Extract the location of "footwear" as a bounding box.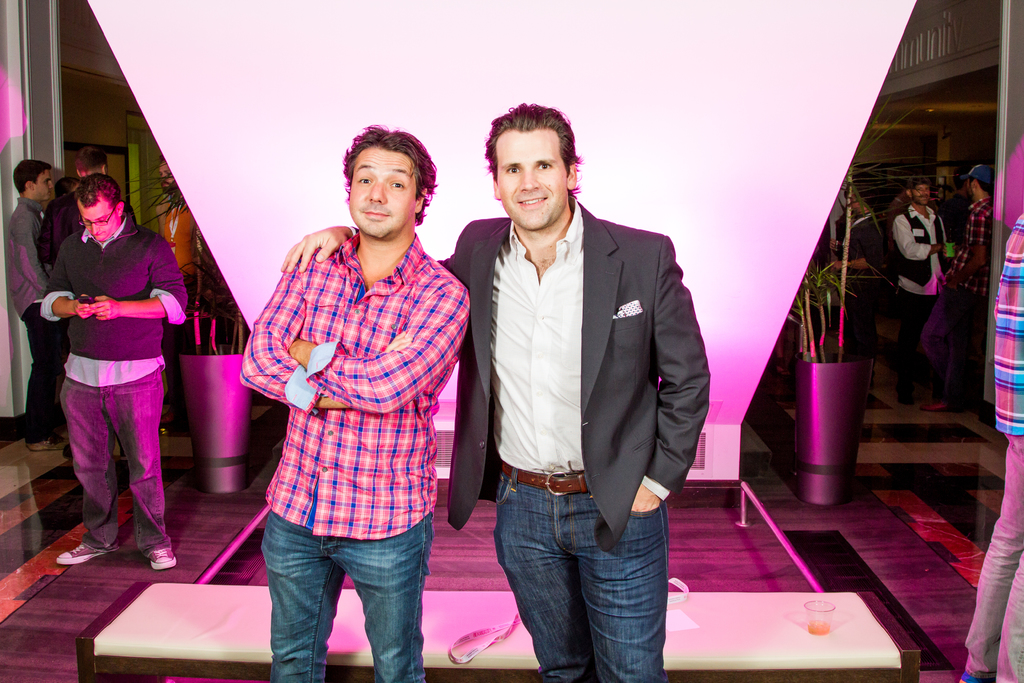
detection(924, 404, 950, 409).
